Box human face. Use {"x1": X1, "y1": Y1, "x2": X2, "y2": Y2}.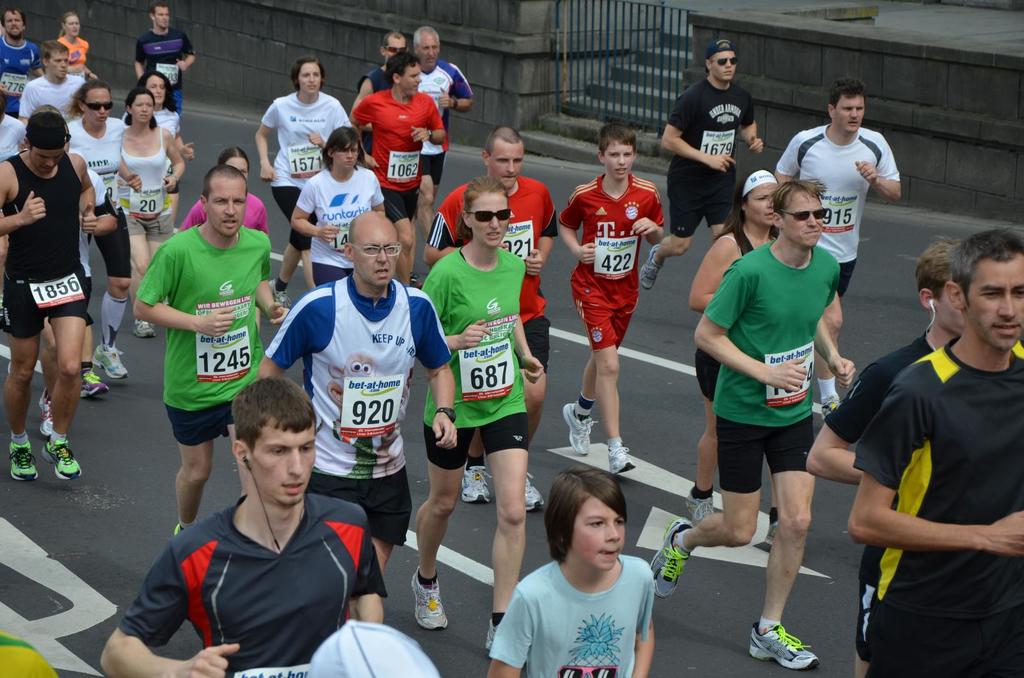
{"x1": 83, "y1": 90, "x2": 112, "y2": 125}.
